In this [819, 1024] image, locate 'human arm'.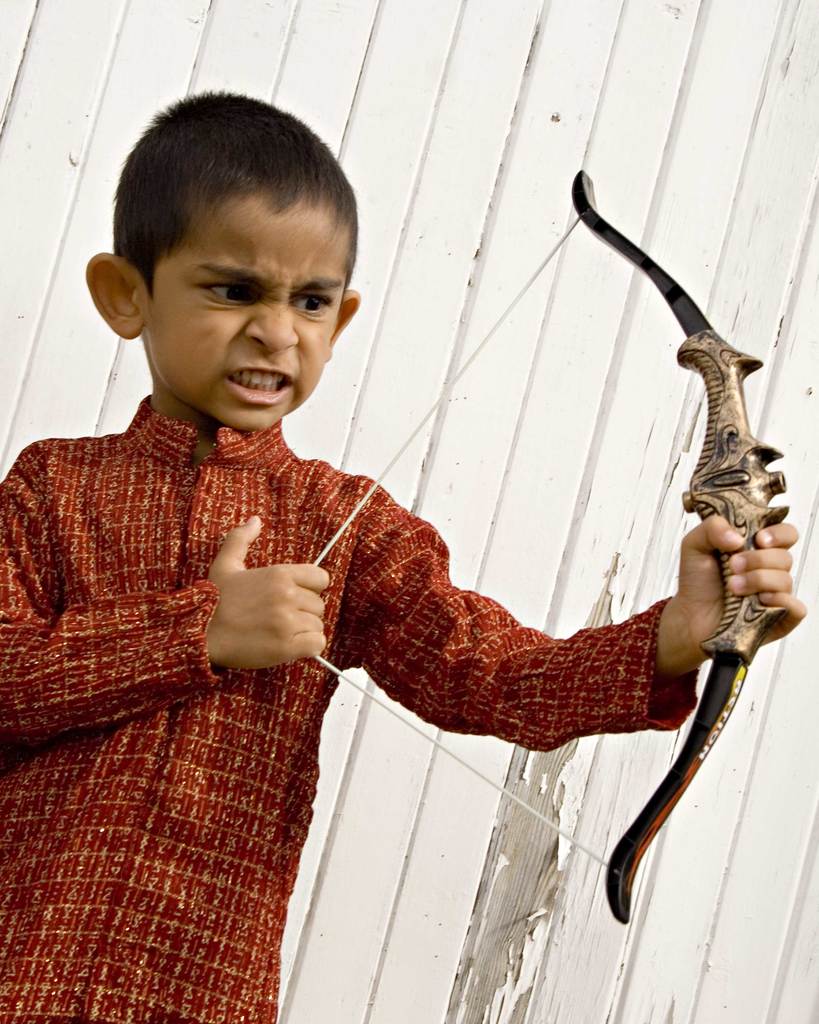
Bounding box: {"left": 298, "top": 455, "right": 738, "bottom": 854}.
